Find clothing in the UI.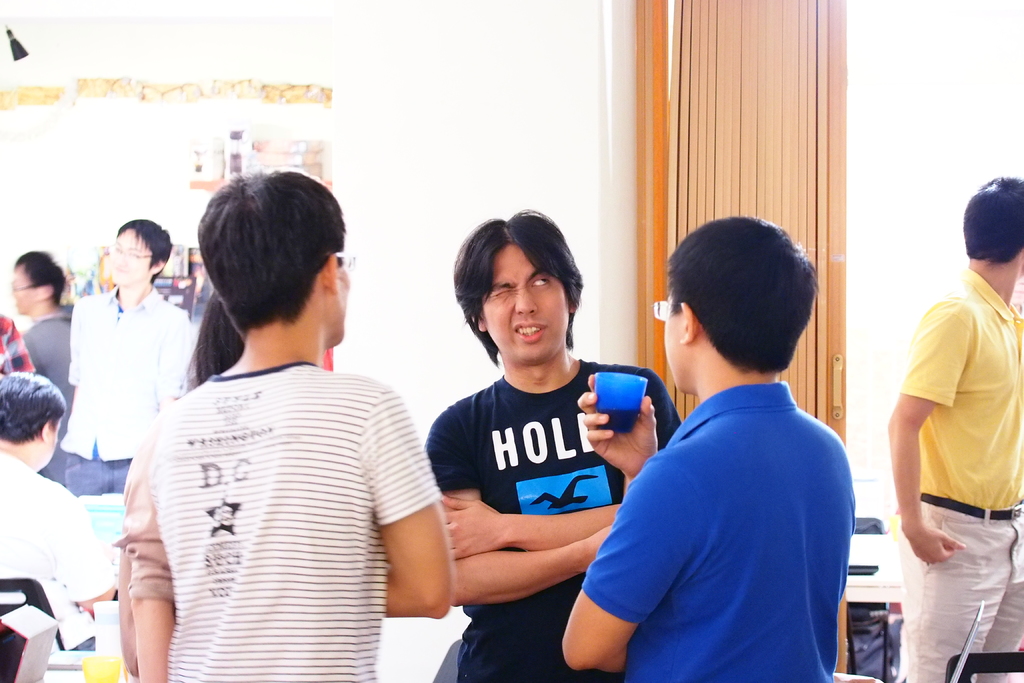
UI element at bbox=(141, 367, 449, 677).
